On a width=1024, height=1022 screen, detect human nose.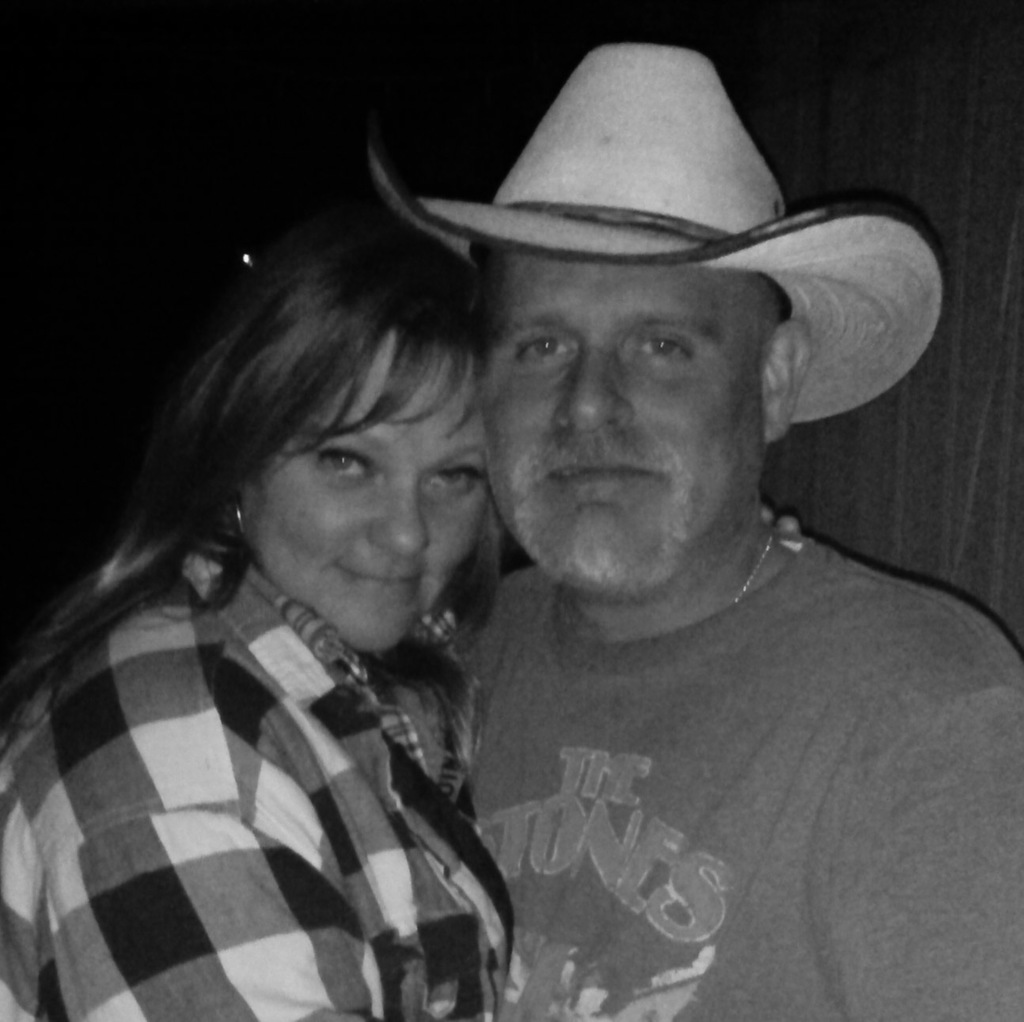
x1=555 y1=339 x2=638 y2=432.
